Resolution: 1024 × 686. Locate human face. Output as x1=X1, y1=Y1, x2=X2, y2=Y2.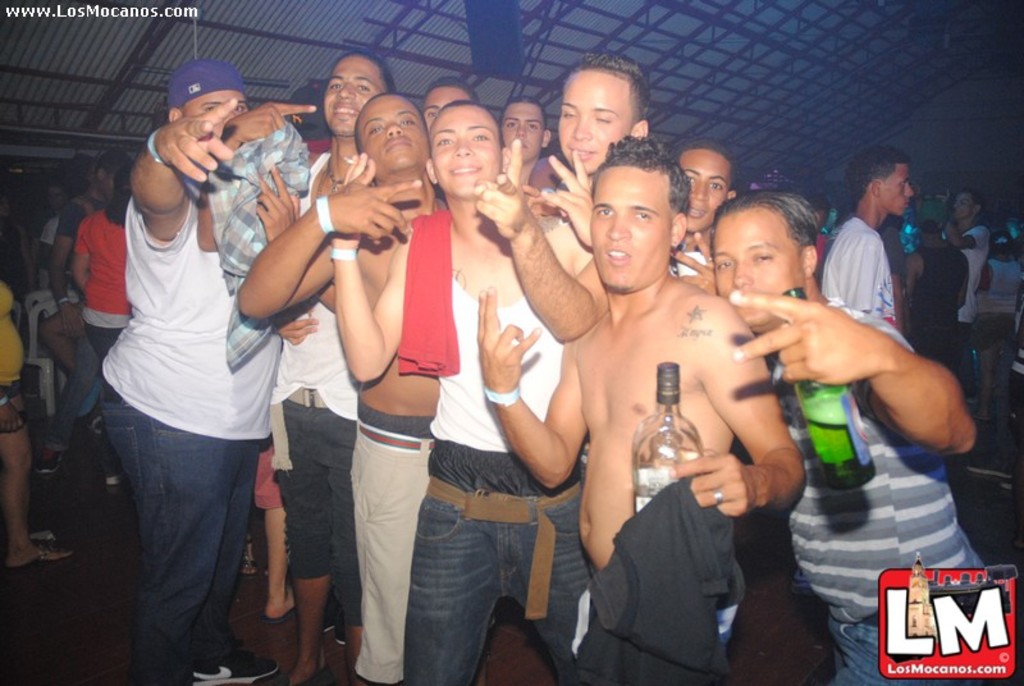
x1=415, y1=83, x2=467, y2=123.
